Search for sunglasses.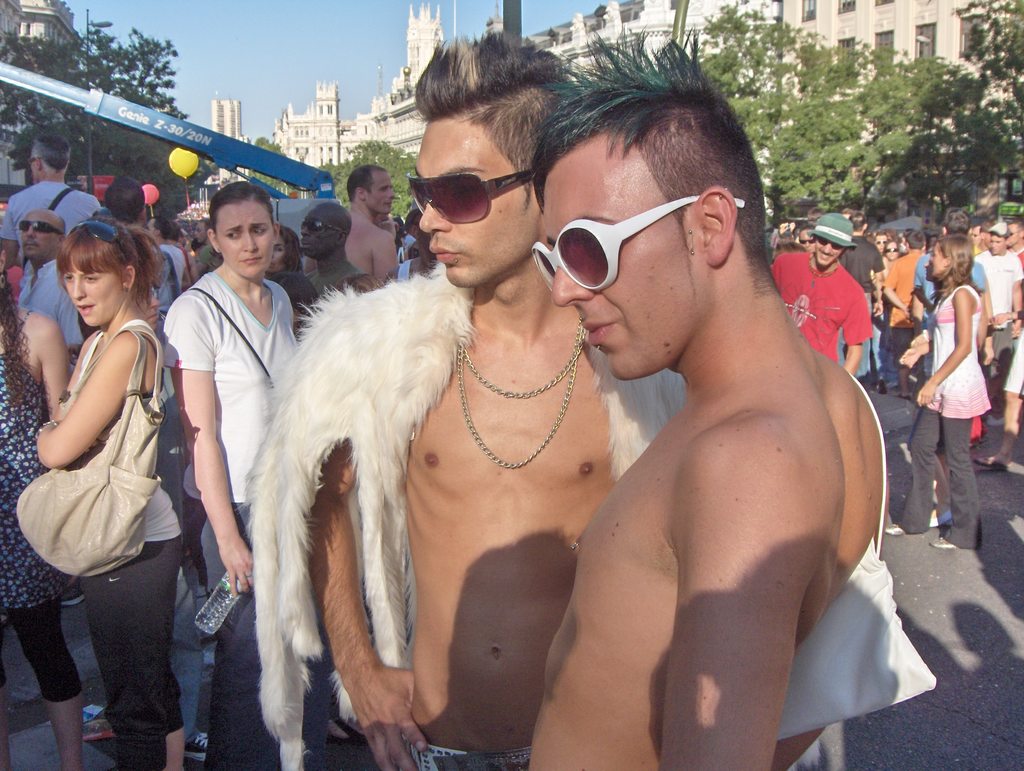
Found at x1=299, y1=222, x2=348, y2=232.
